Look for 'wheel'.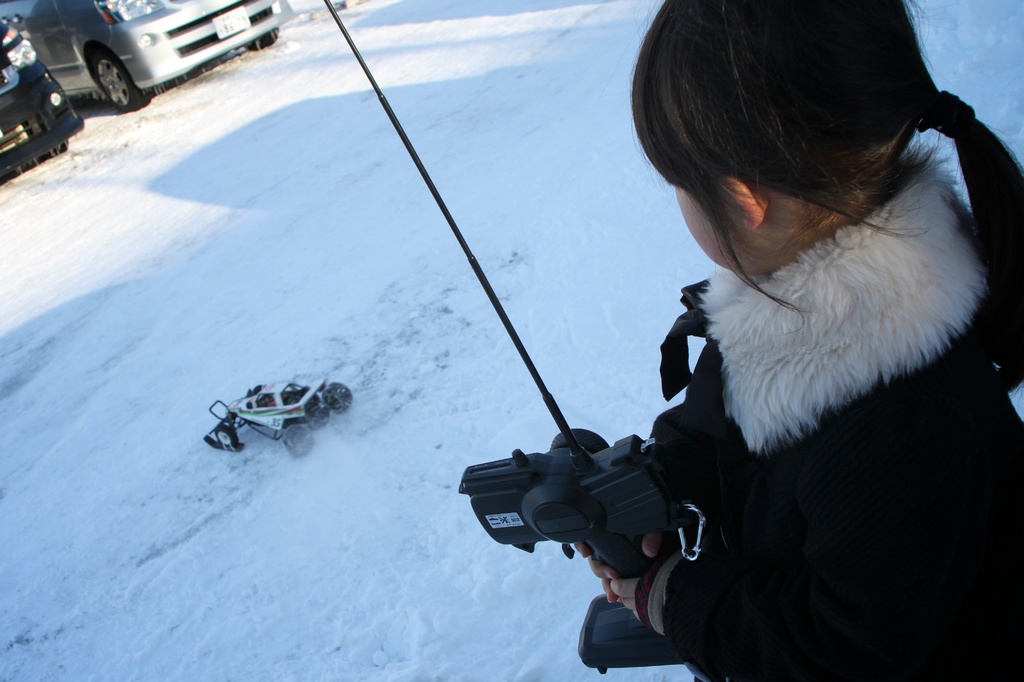
Found: [x1=241, y1=4, x2=280, y2=49].
